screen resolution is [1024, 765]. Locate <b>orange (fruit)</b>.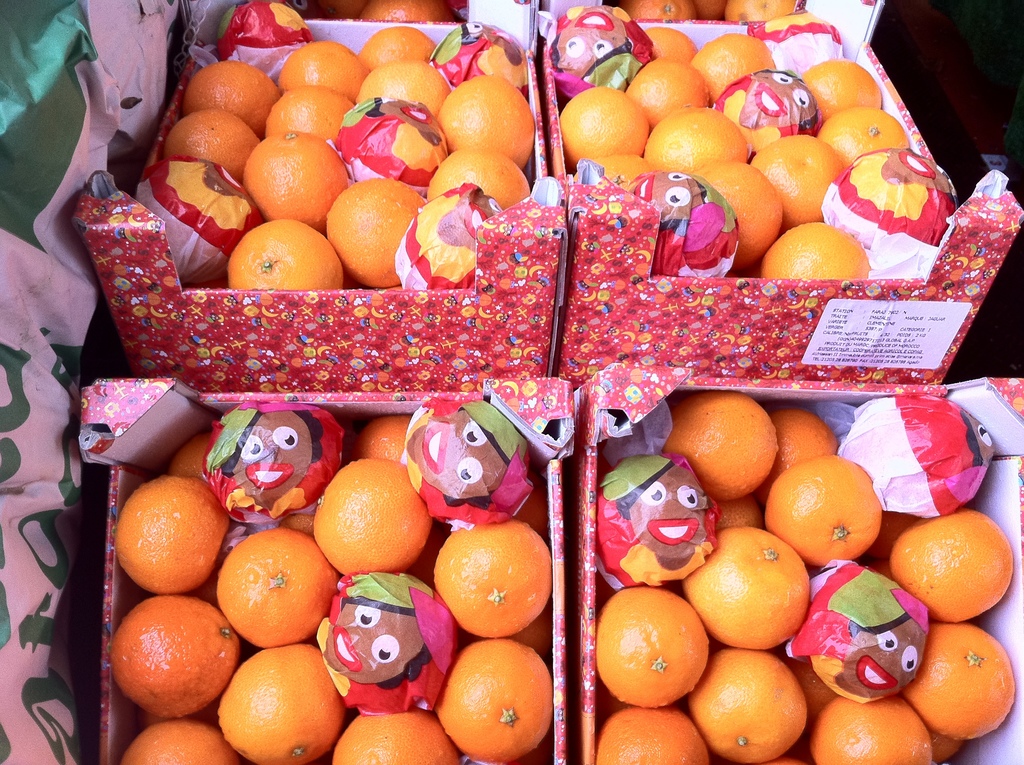
627/0/702/28.
